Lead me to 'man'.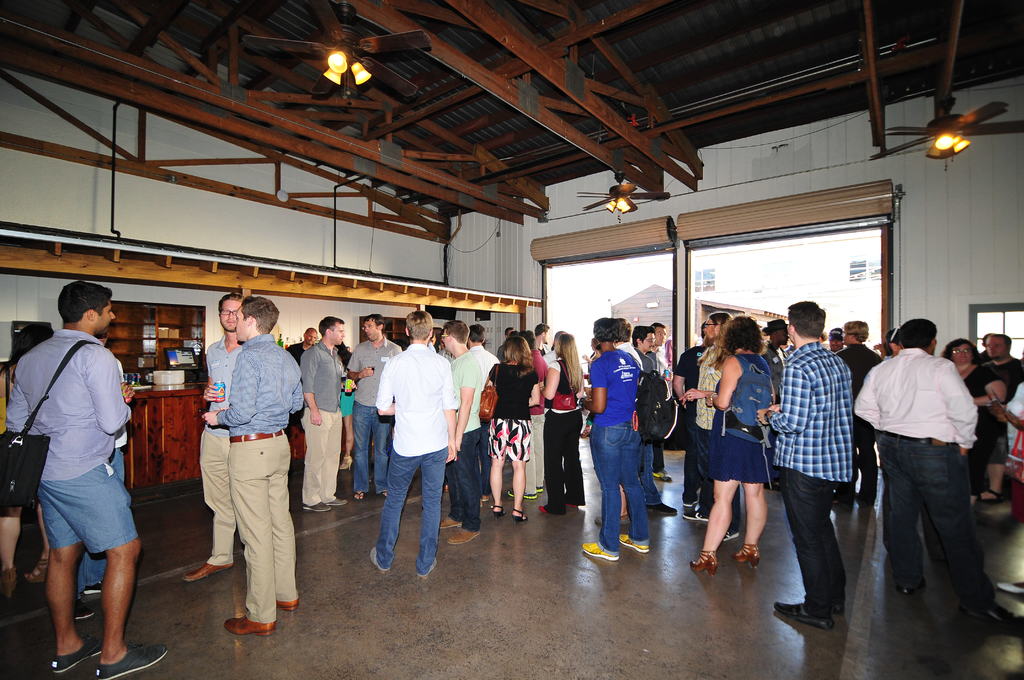
Lead to [x1=833, y1=320, x2=879, y2=506].
